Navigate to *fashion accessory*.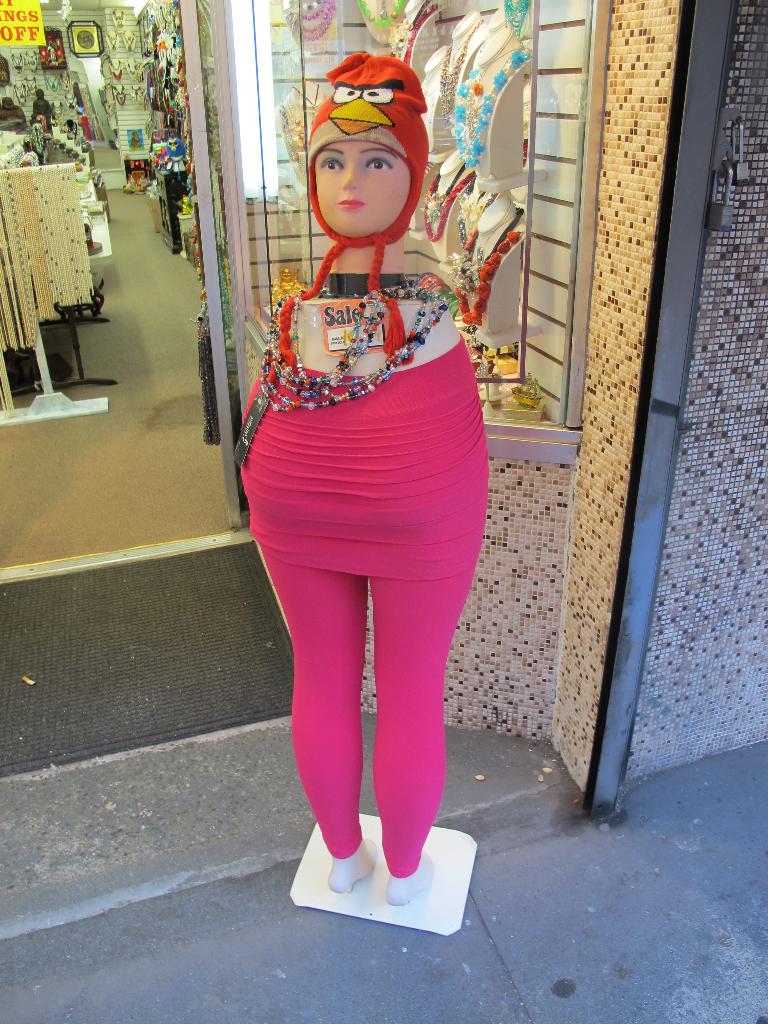
Navigation target: (left=123, top=60, right=142, bottom=81).
